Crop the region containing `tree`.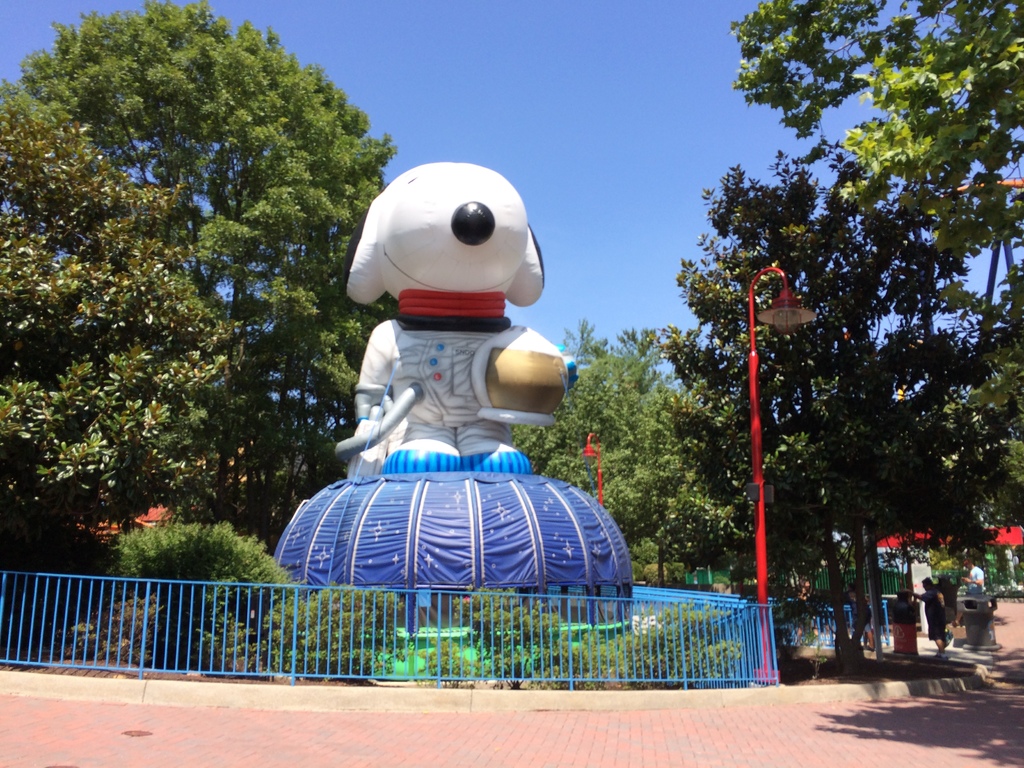
Crop region: pyautogui.locateOnScreen(0, 116, 240, 561).
